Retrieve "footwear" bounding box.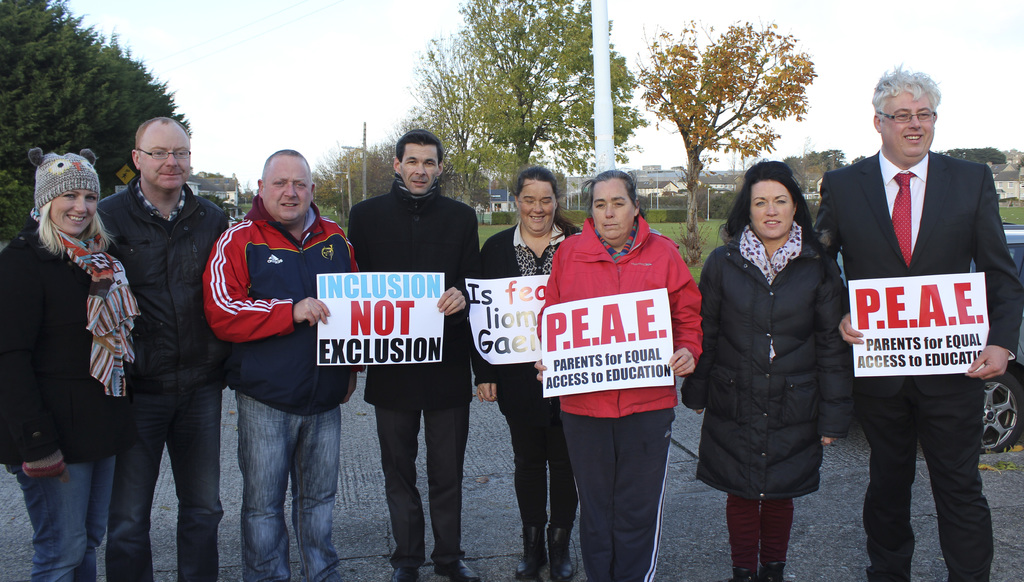
Bounding box: rect(388, 564, 418, 581).
